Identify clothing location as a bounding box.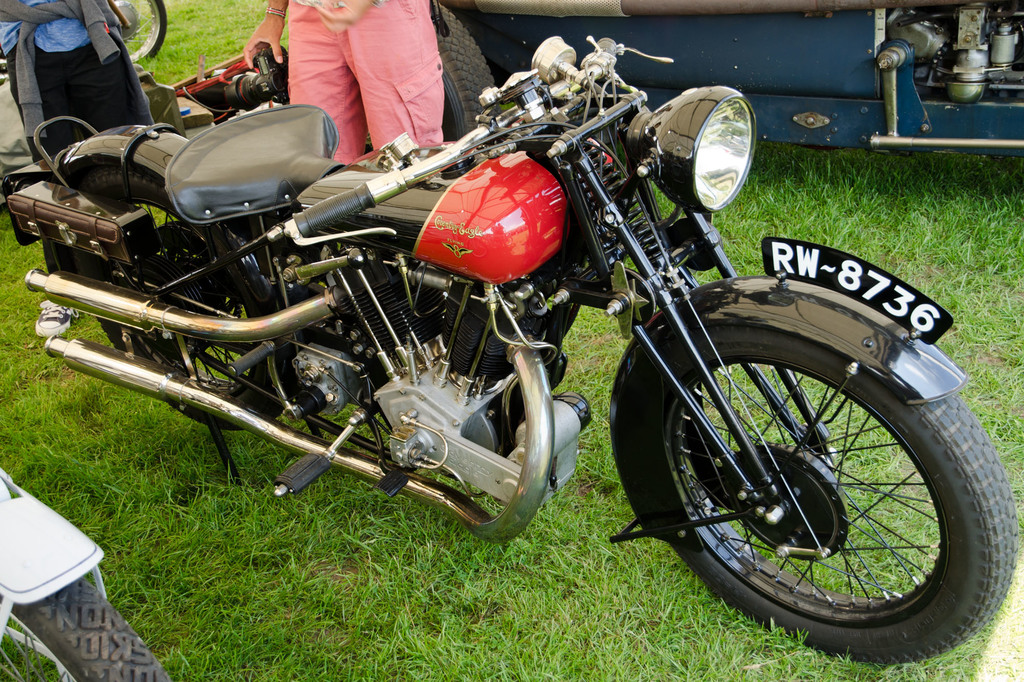
0,0,164,163.
